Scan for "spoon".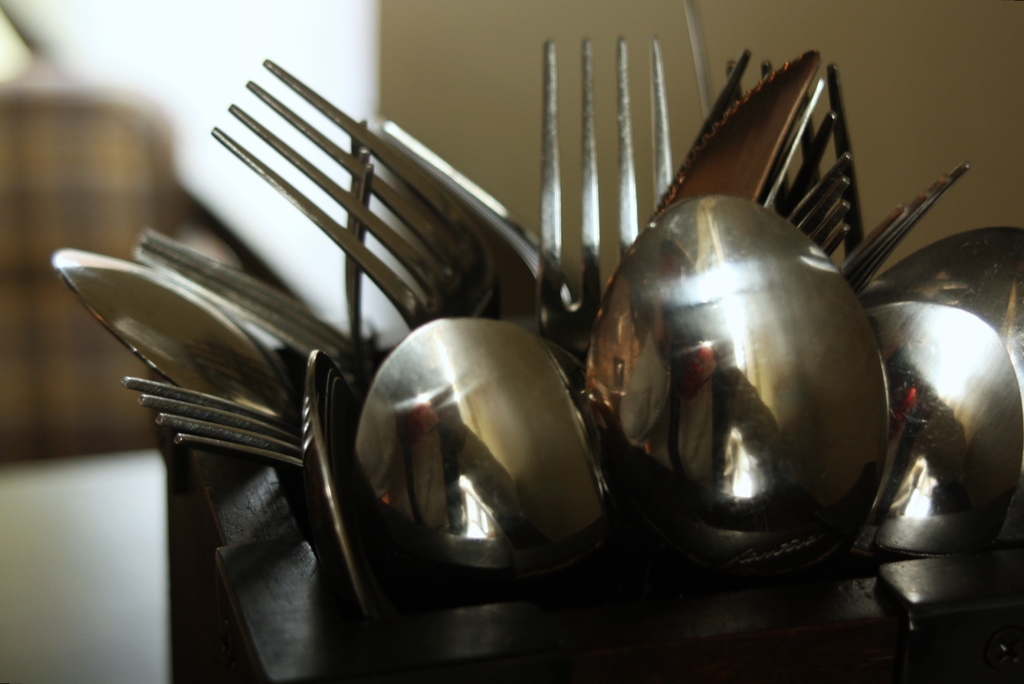
Scan result: bbox(298, 351, 360, 607).
